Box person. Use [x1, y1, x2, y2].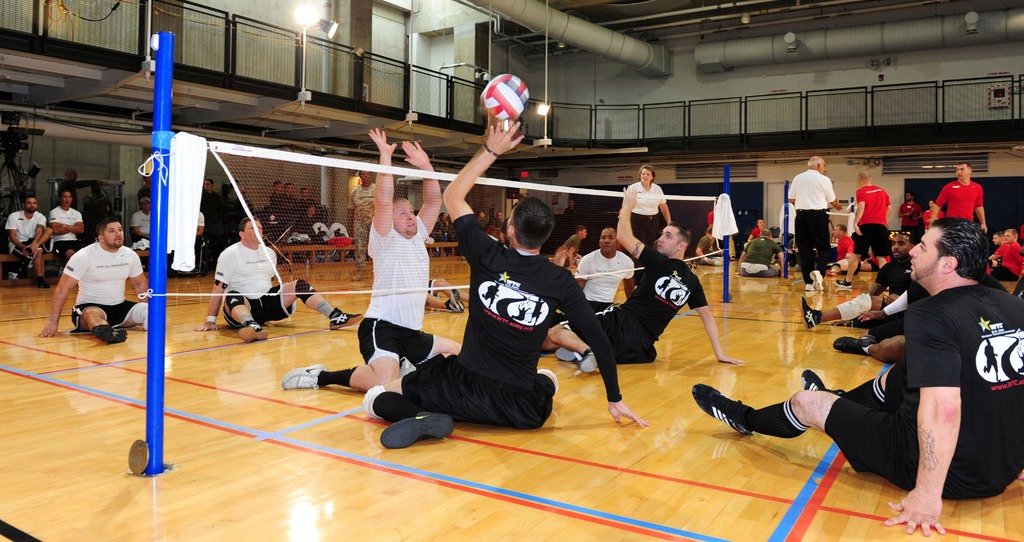
[619, 160, 678, 244].
